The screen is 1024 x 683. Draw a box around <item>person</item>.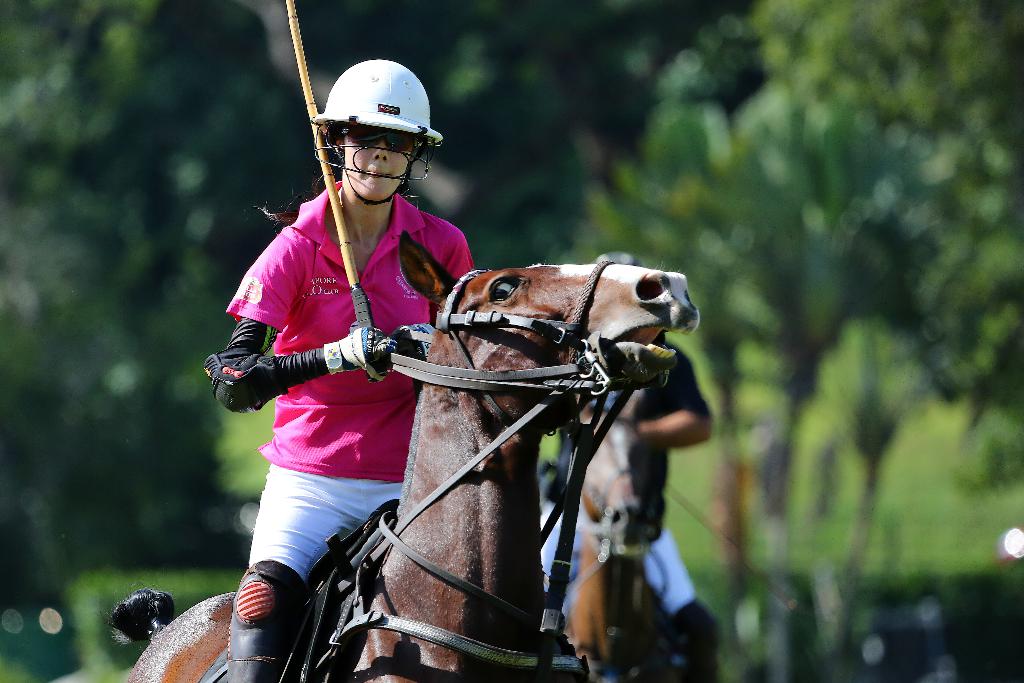
box=[534, 252, 717, 682].
